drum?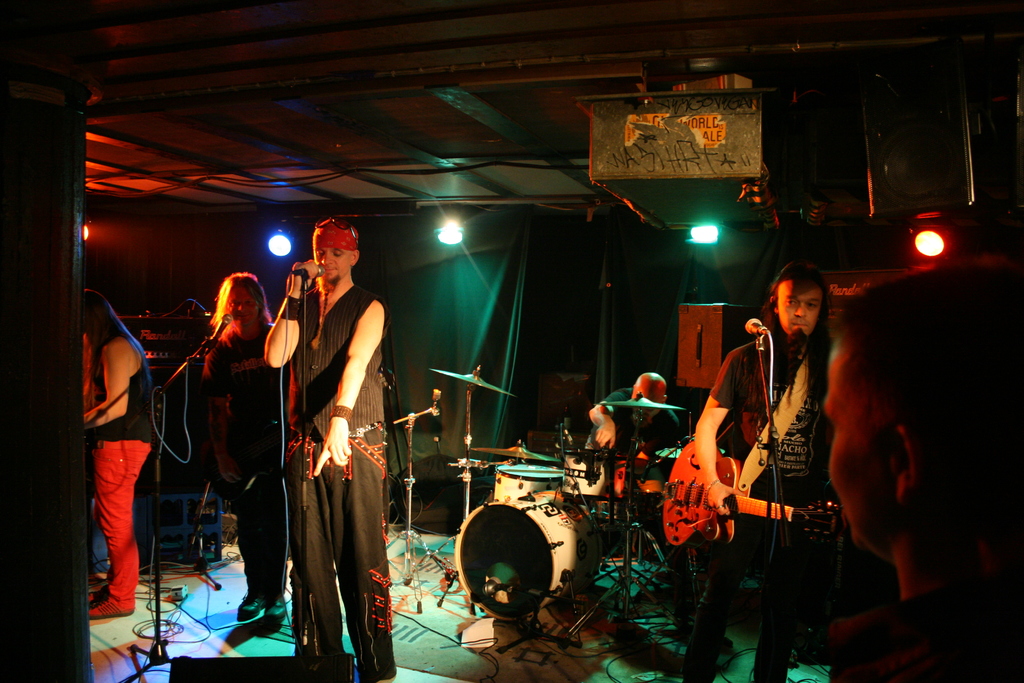
l=564, t=456, r=609, b=502
